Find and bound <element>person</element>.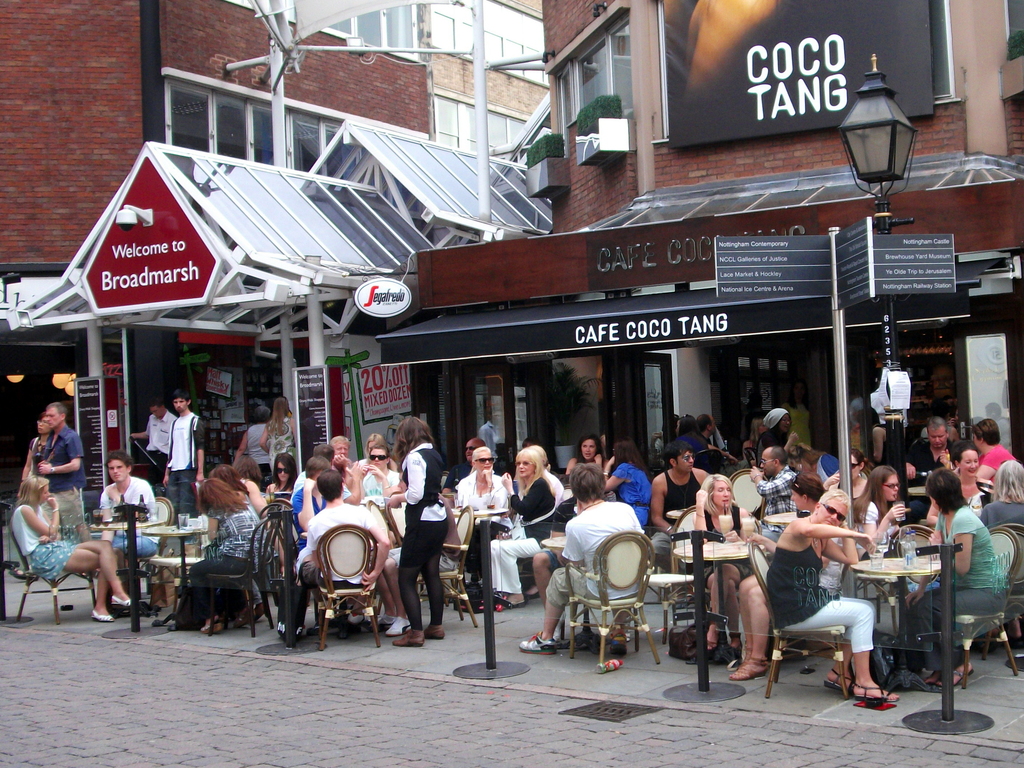
Bound: <bbox>267, 451, 307, 522</bbox>.
